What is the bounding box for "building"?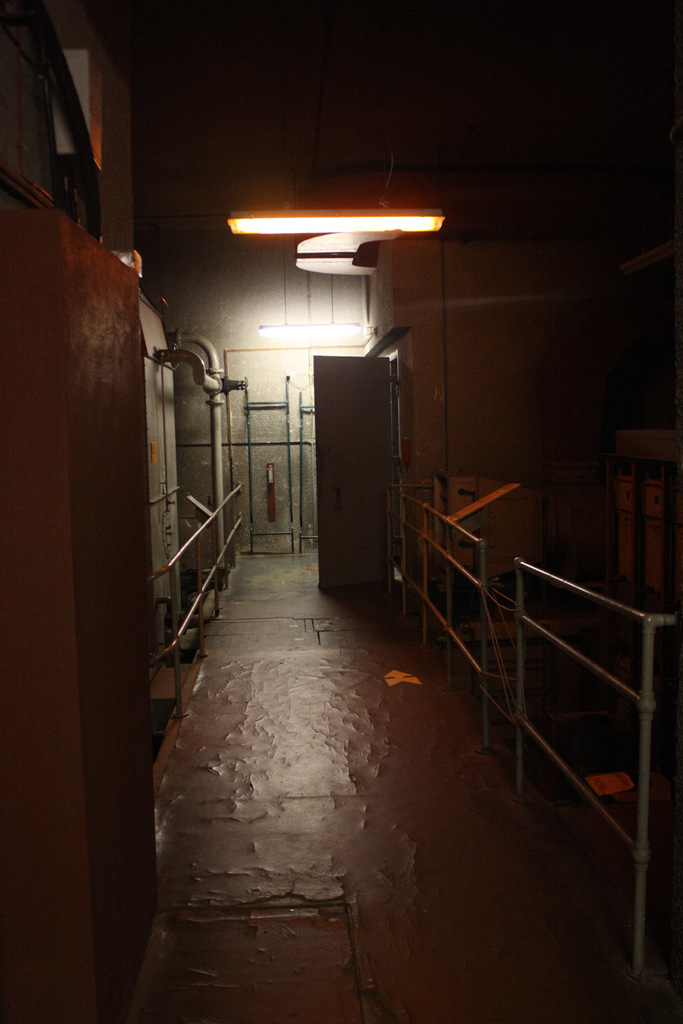
[left=0, top=0, right=682, bottom=1023].
